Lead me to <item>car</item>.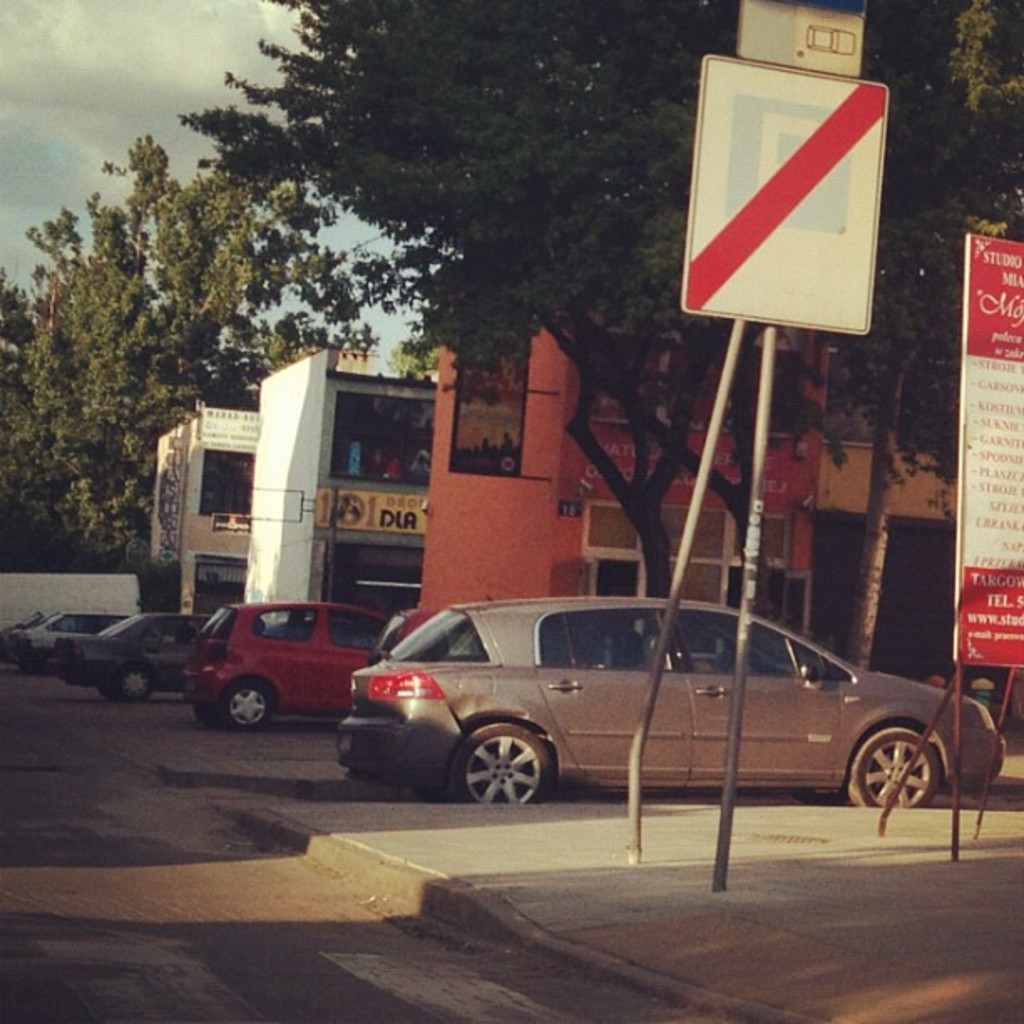
Lead to 0:602:129:676.
